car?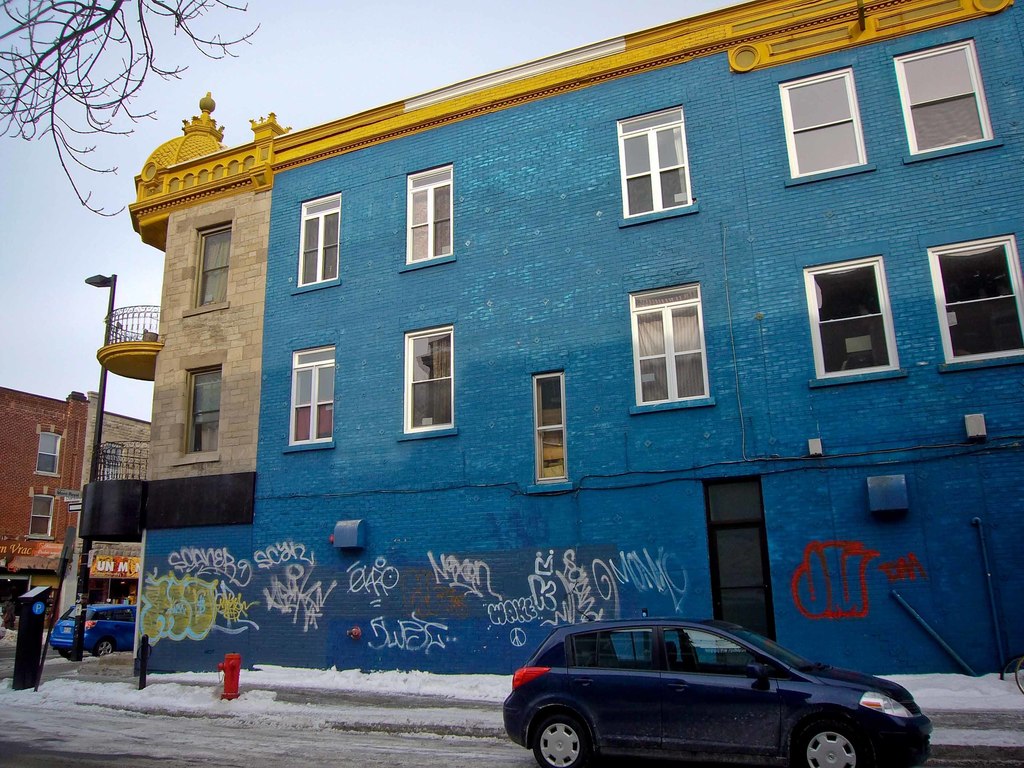
{"x1": 51, "y1": 604, "x2": 136, "y2": 657}
